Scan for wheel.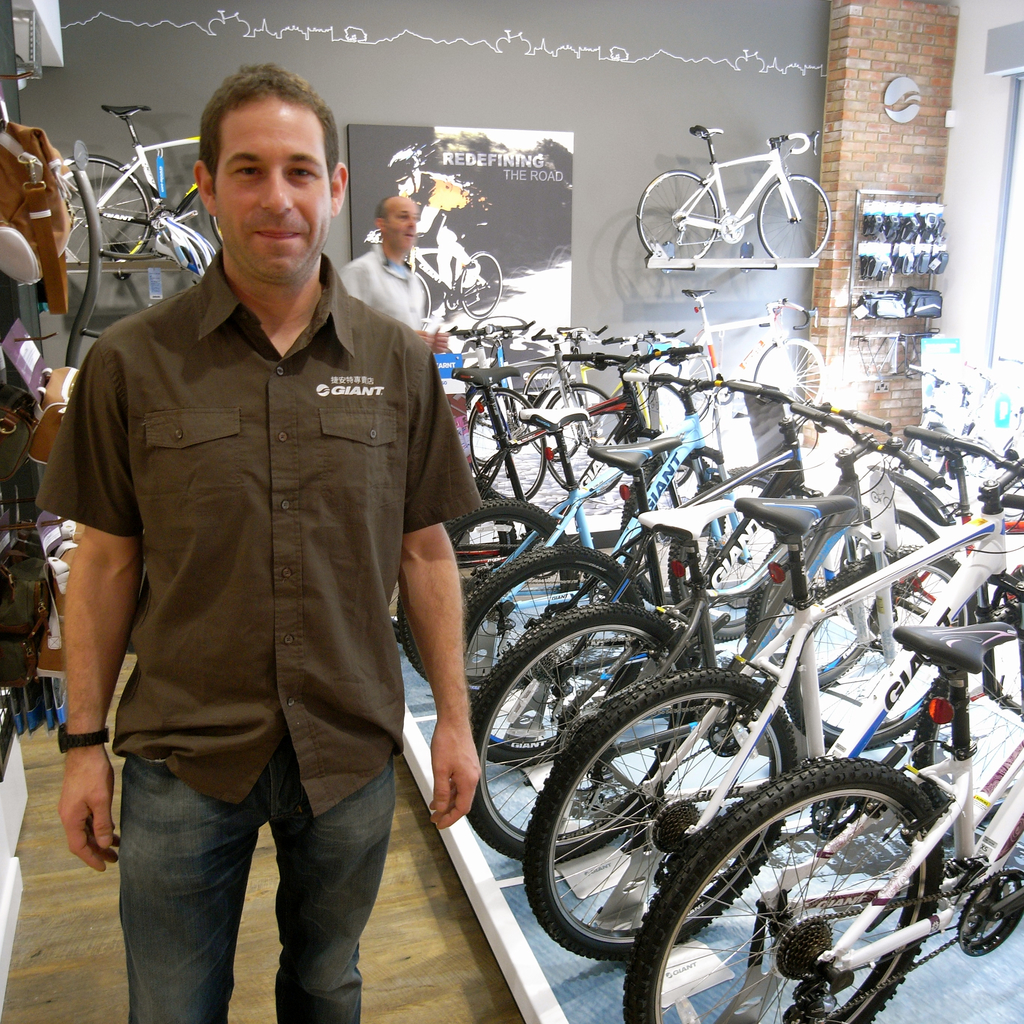
Scan result: {"x1": 673, "y1": 464, "x2": 772, "y2": 644}.
